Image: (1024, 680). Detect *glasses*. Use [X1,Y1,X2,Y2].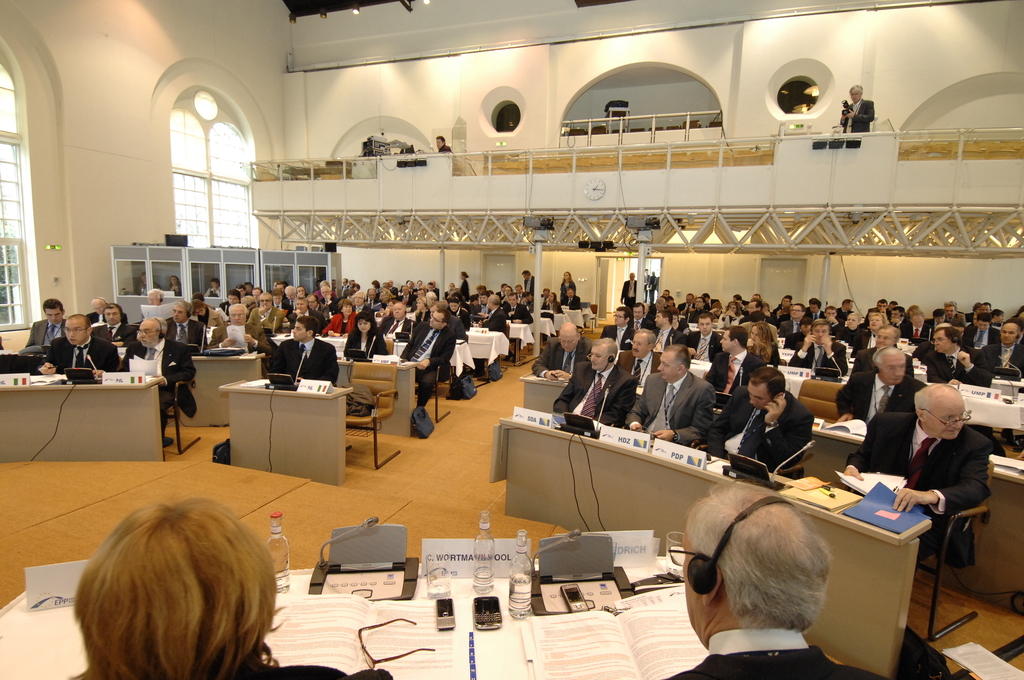
[666,545,707,569].
